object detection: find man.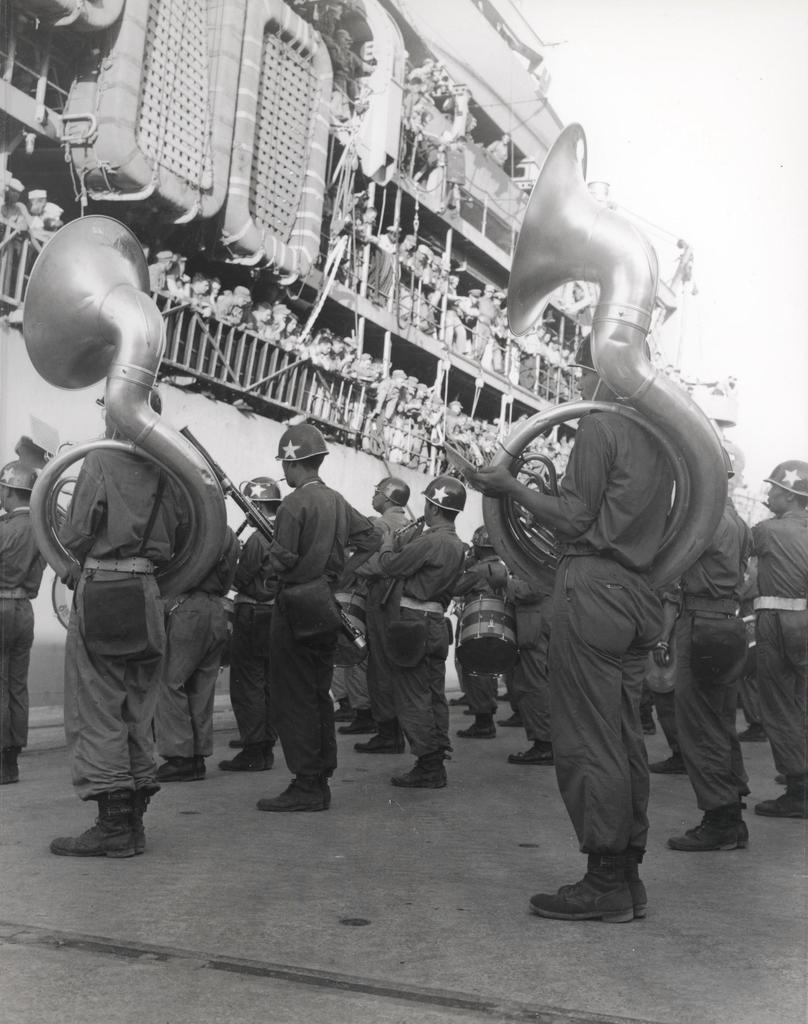
235 436 358 822.
